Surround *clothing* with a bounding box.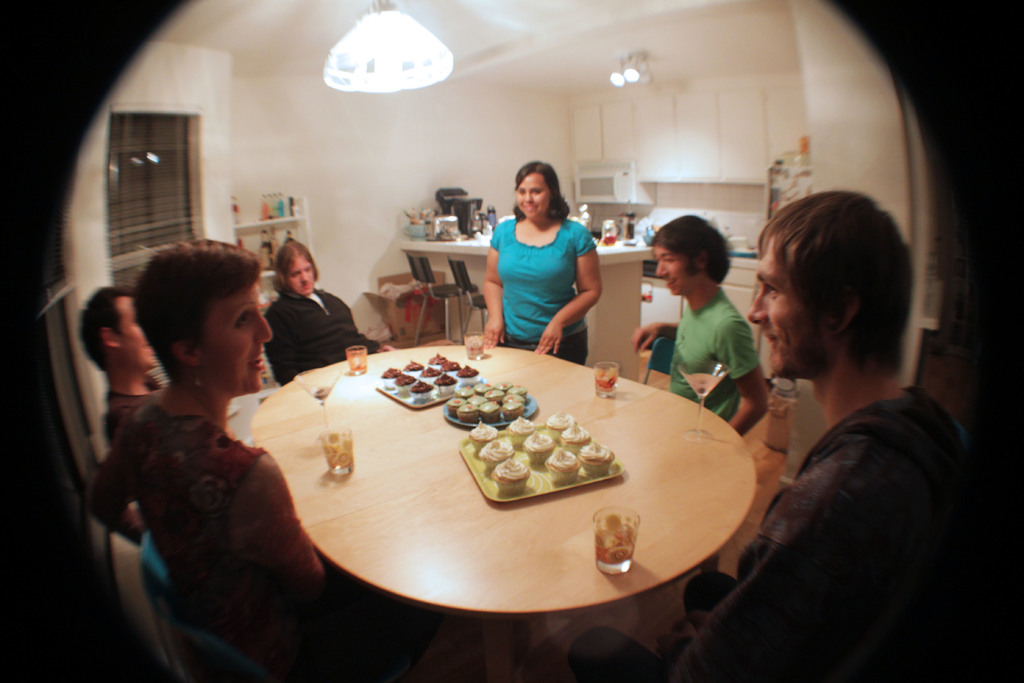
77 381 347 661.
